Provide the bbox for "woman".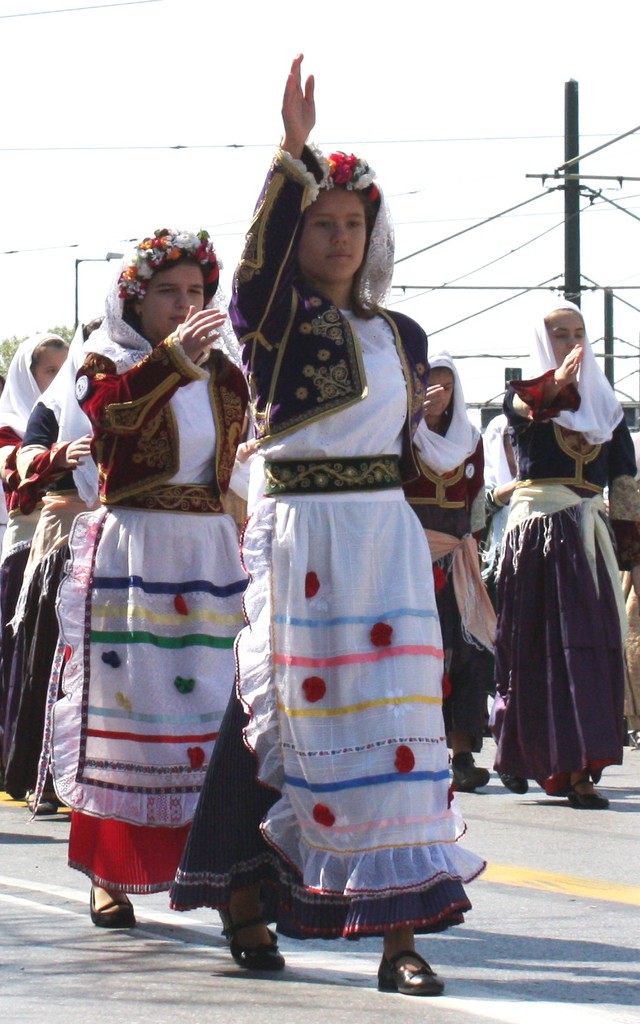
left=216, top=124, right=487, bottom=964.
